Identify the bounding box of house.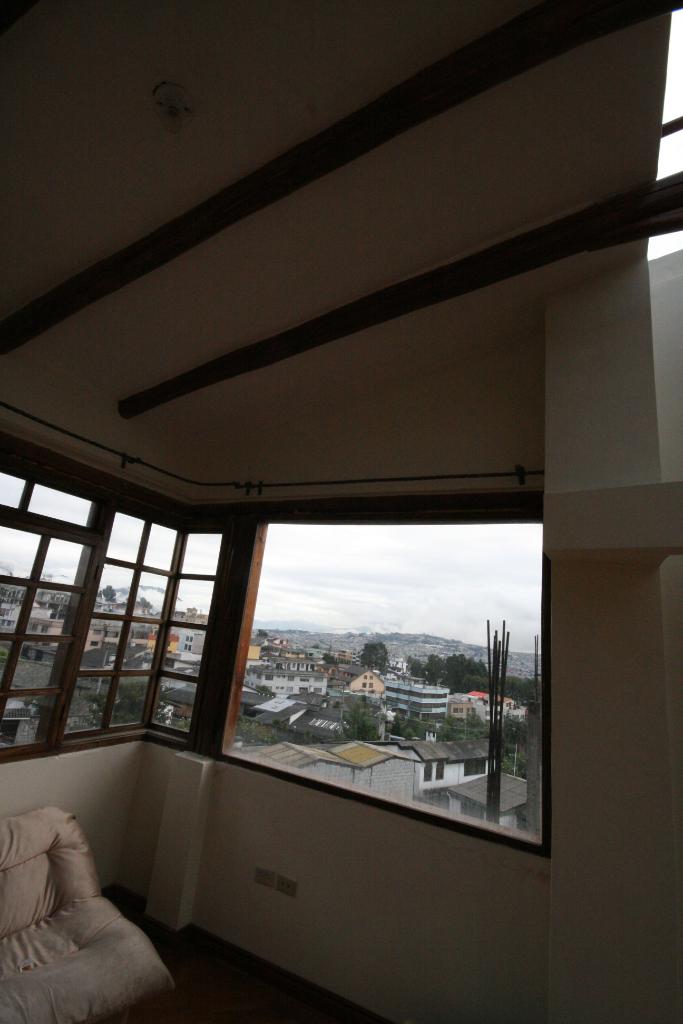
bbox=(442, 687, 491, 729).
